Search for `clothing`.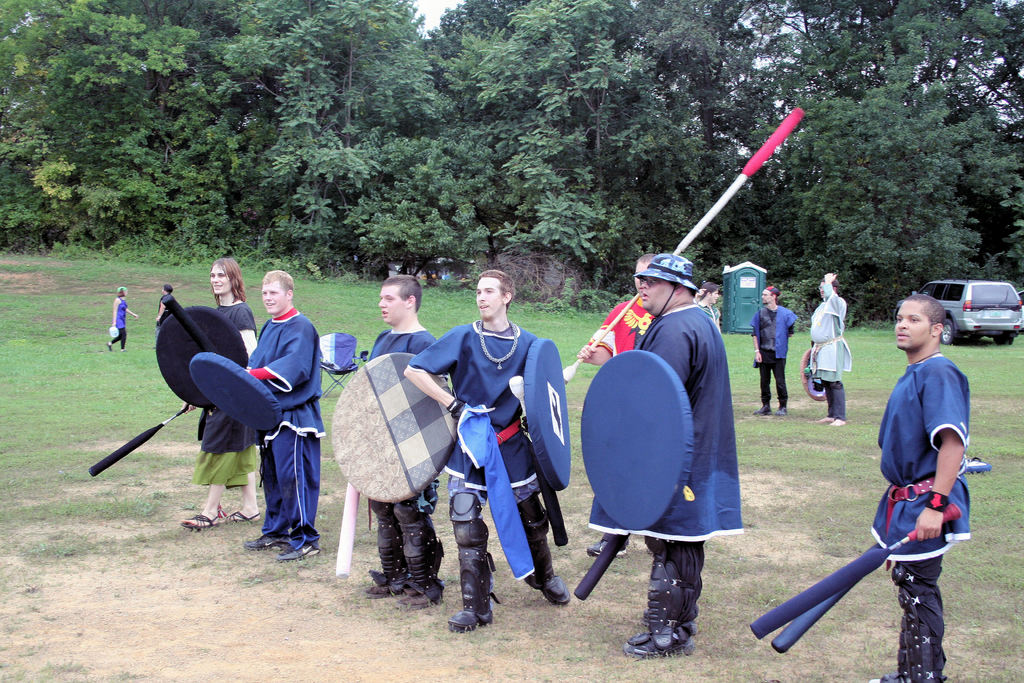
Found at (200, 295, 321, 542).
